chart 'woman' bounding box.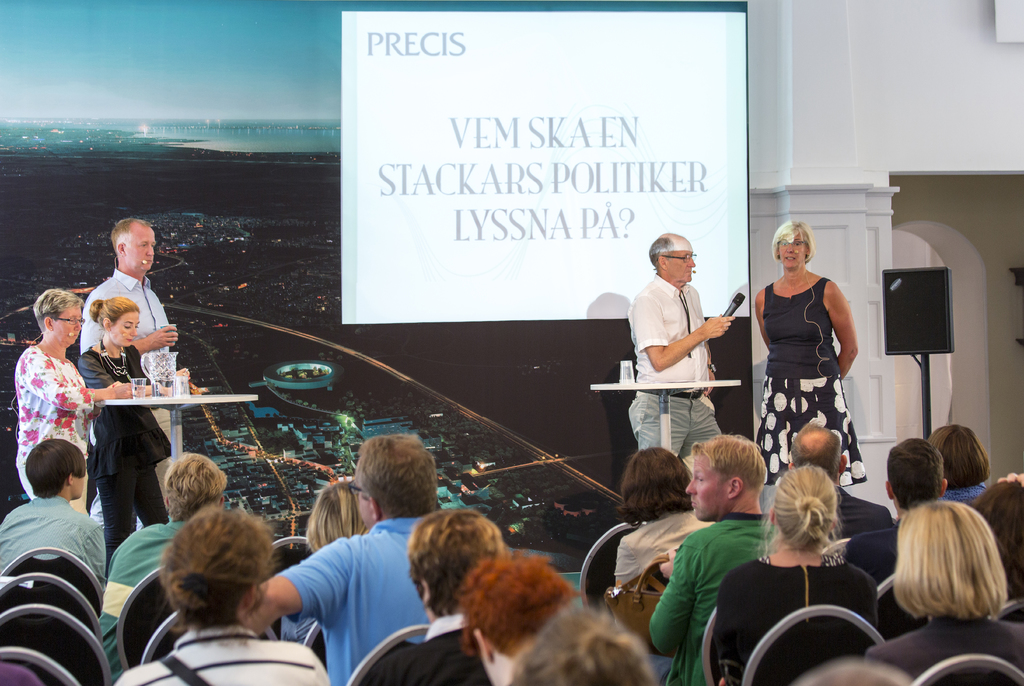
Charted: box=[280, 481, 372, 642].
